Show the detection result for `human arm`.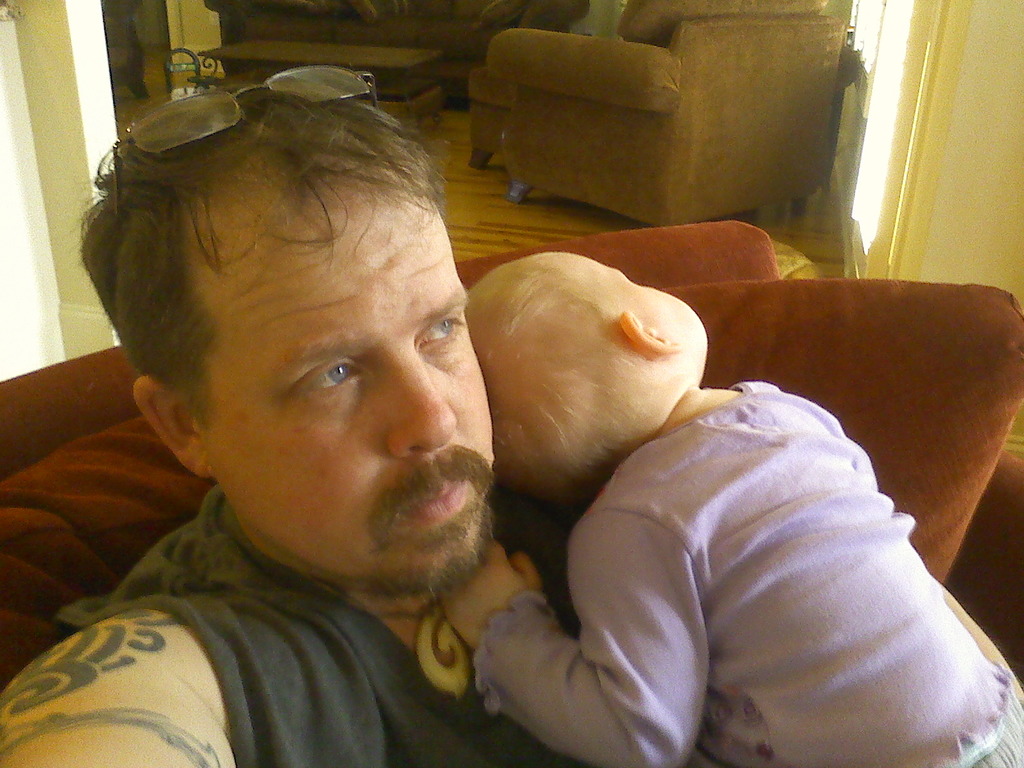
431/479/682/767.
